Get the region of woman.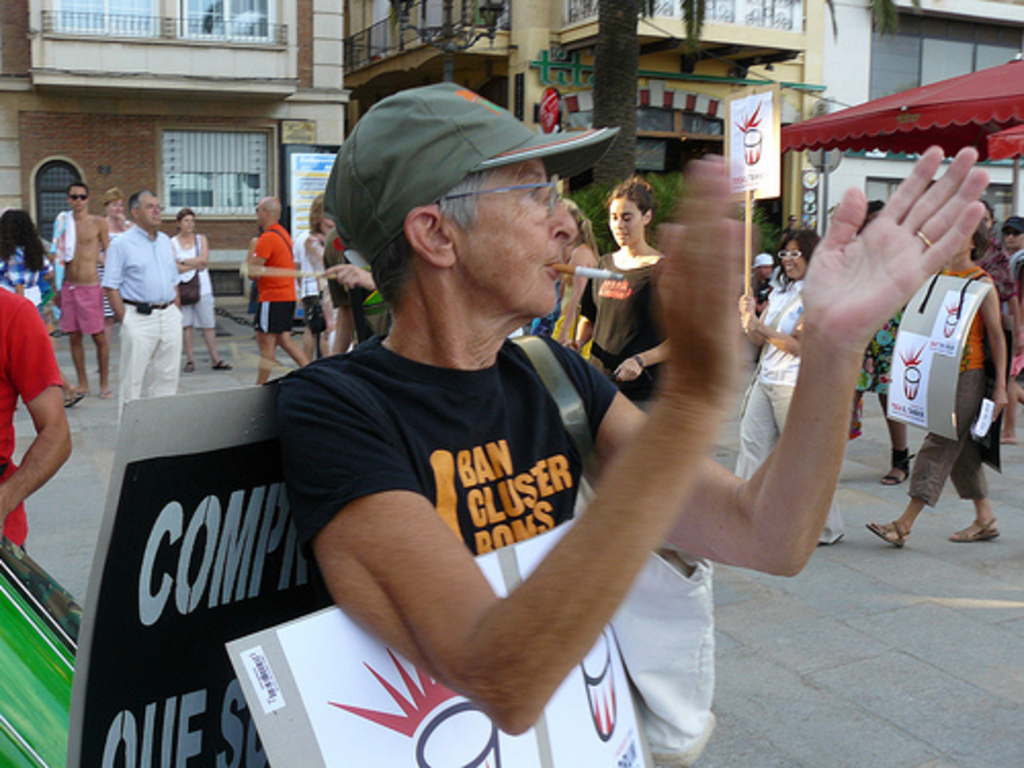
select_region(727, 225, 846, 547).
